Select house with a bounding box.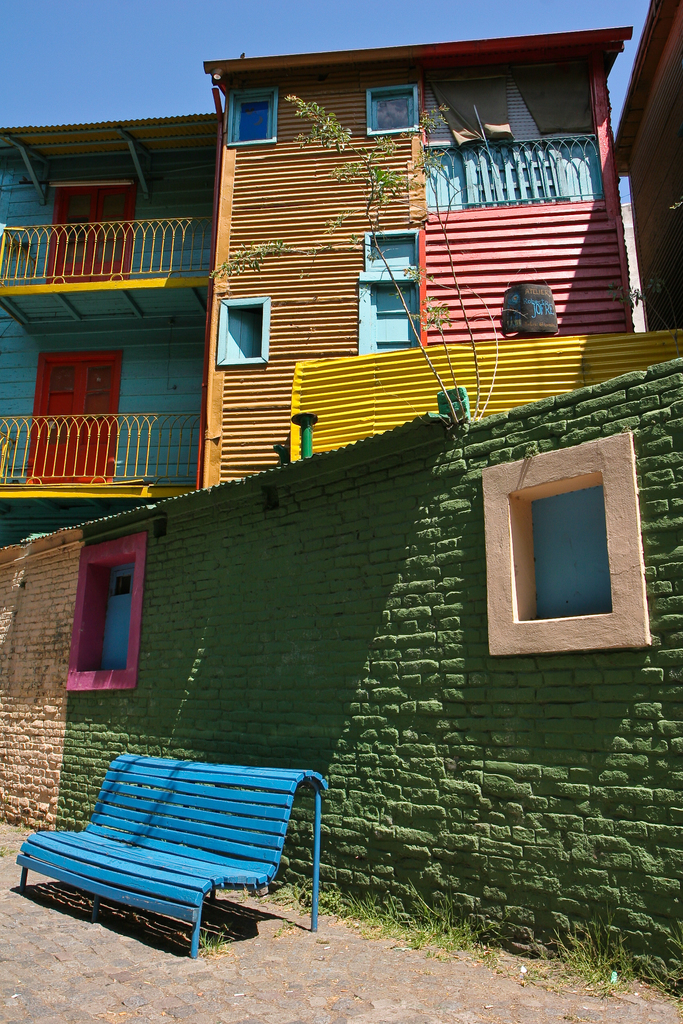
x1=204 y1=24 x2=677 y2=468.
